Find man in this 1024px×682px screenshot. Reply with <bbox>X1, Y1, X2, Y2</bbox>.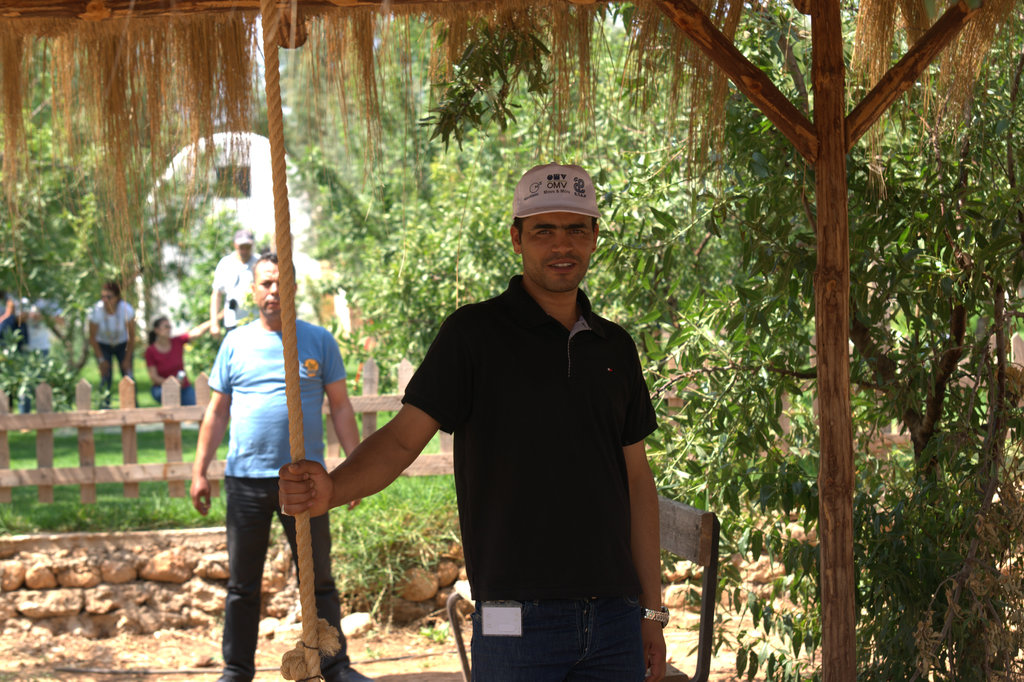
<bbox>278, 168, 664, 681</bbox>.
